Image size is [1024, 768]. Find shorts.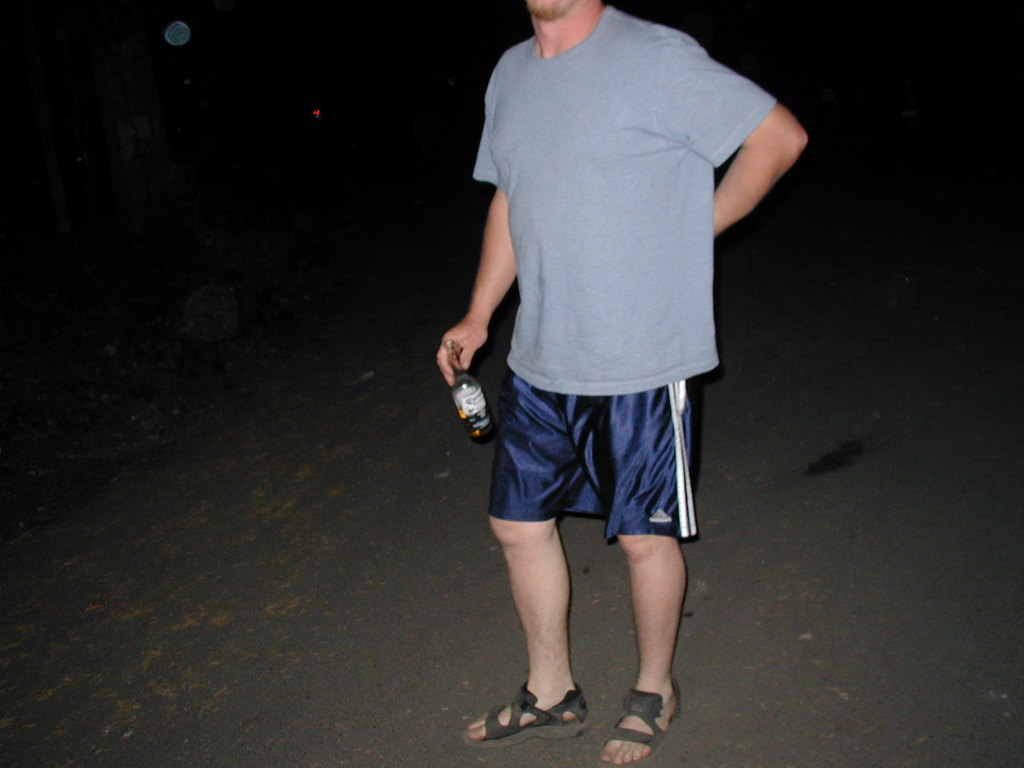
bbox=[476, 382, 707, 534].
